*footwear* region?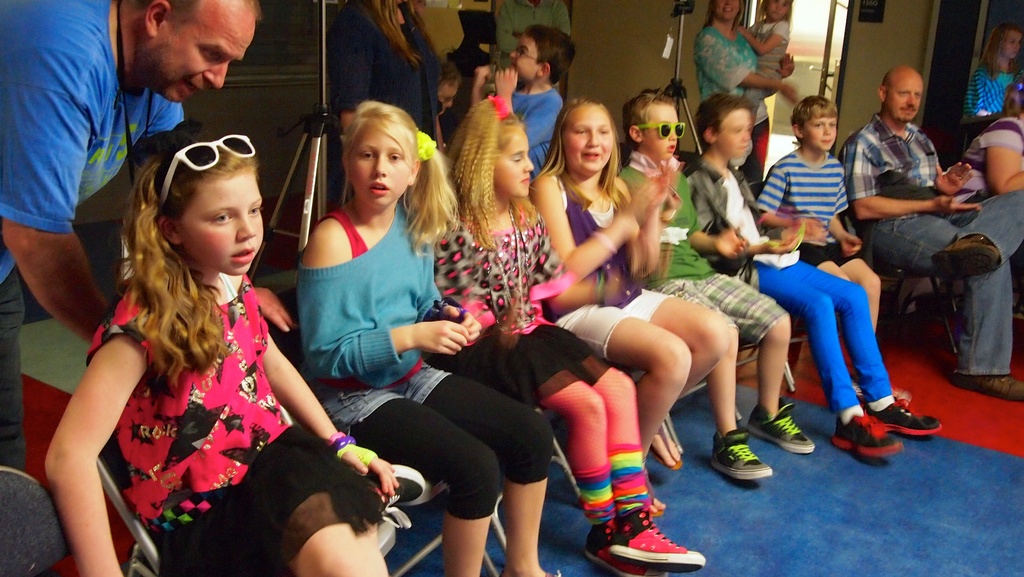
(x1=930, y1=236, x2=998, y2=281)
